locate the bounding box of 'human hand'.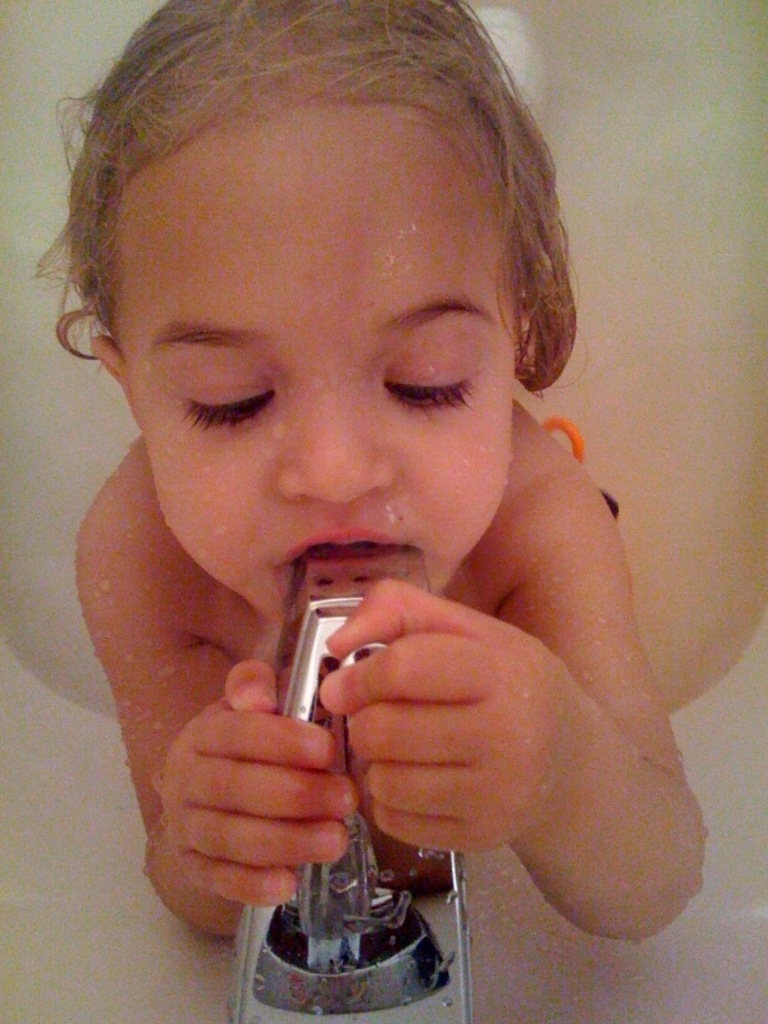
Bounding box: rect(320, 576, 570, 852).
